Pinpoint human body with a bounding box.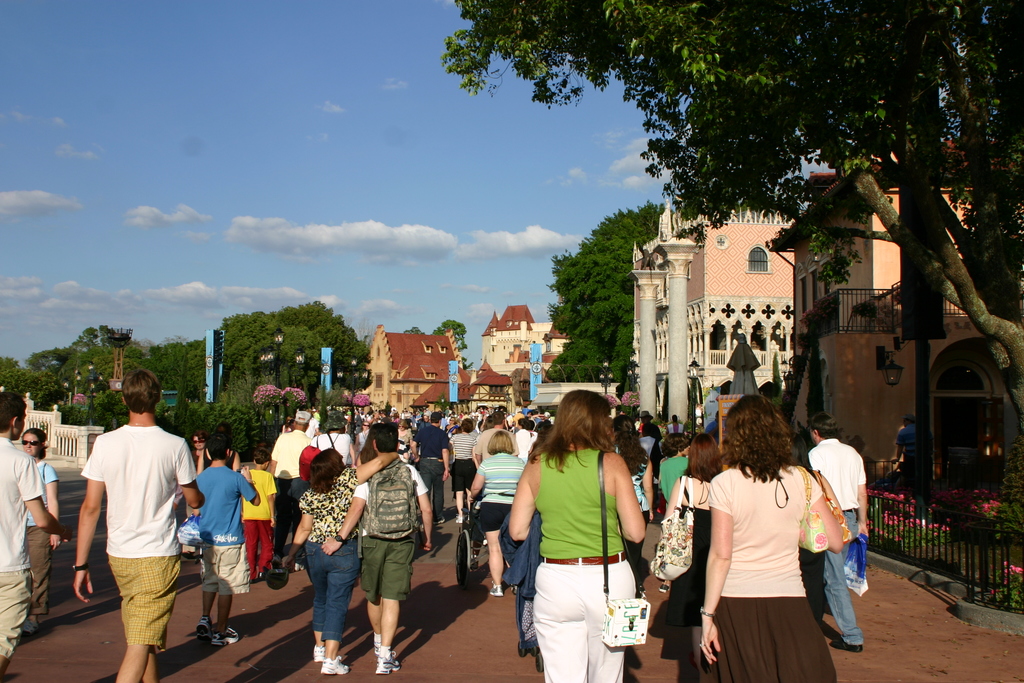
crop(306, 407, 323, 439).
